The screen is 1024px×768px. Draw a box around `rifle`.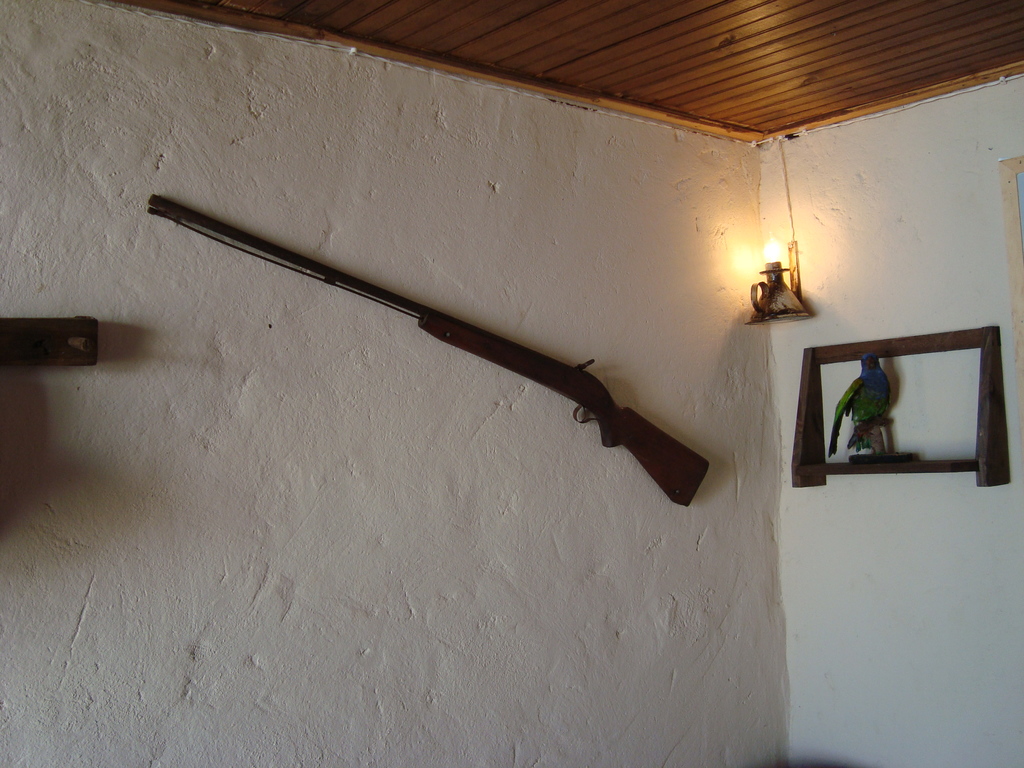
pyautogui.locateOnScreen(165, 179, 753, 545).
